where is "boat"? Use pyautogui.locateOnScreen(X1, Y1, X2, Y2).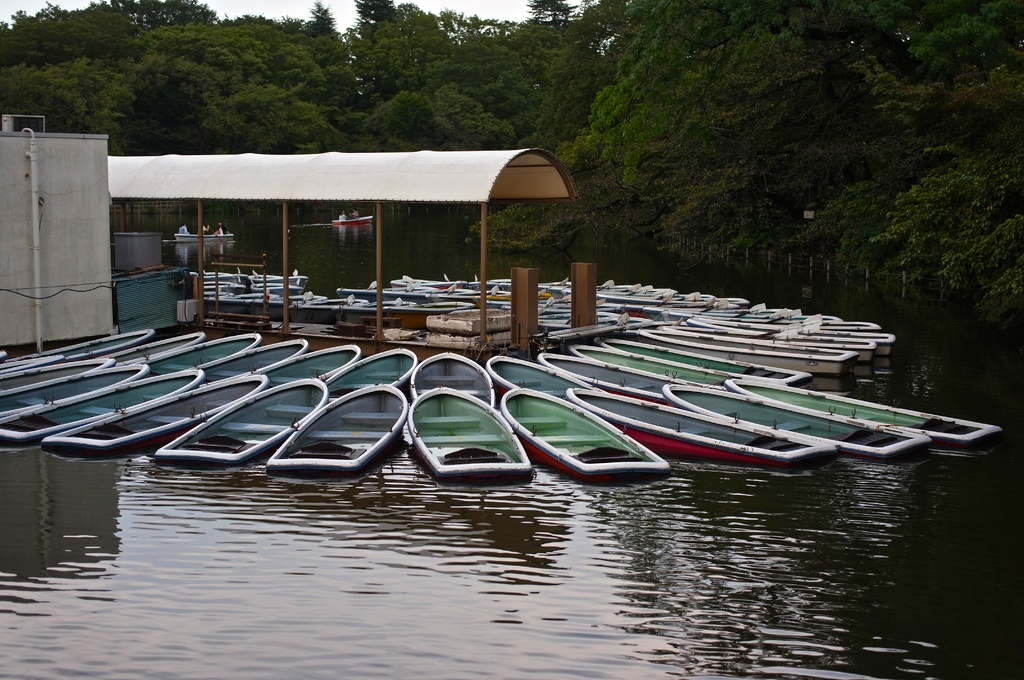
pyautogui.locateOnScreen(0, 353, 109, 400).
